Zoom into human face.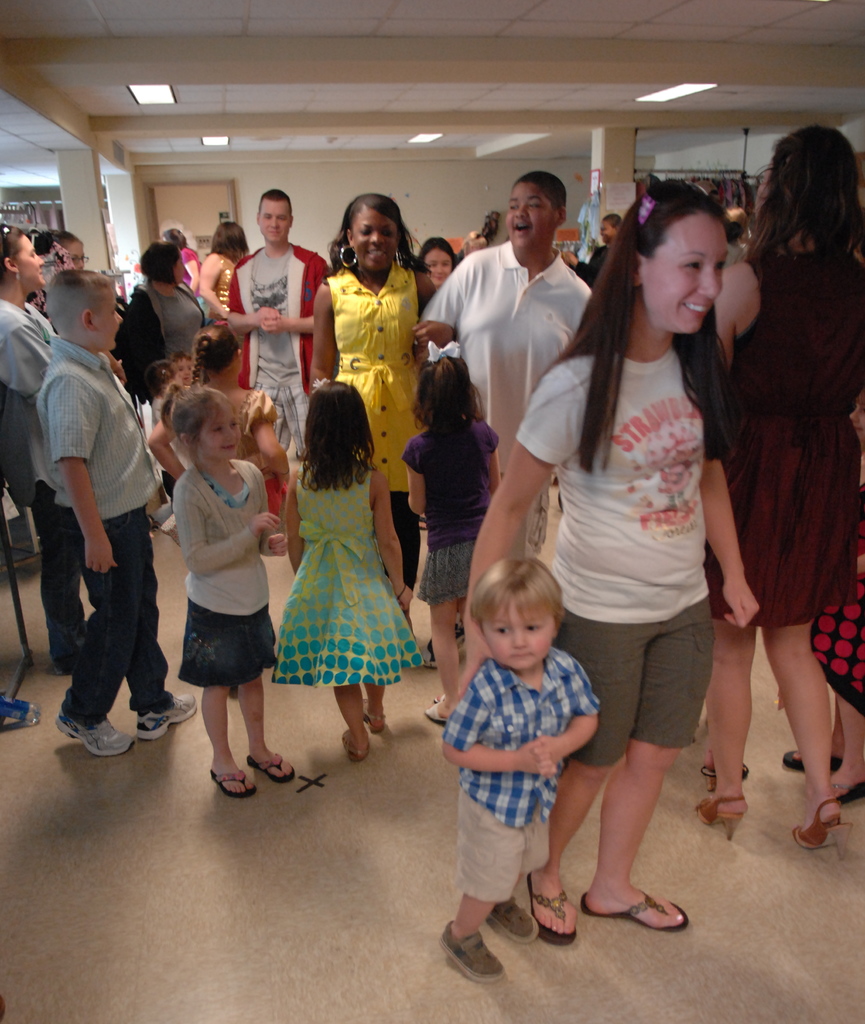
Zoom target: bbox=(203, 409, 242, 454).
